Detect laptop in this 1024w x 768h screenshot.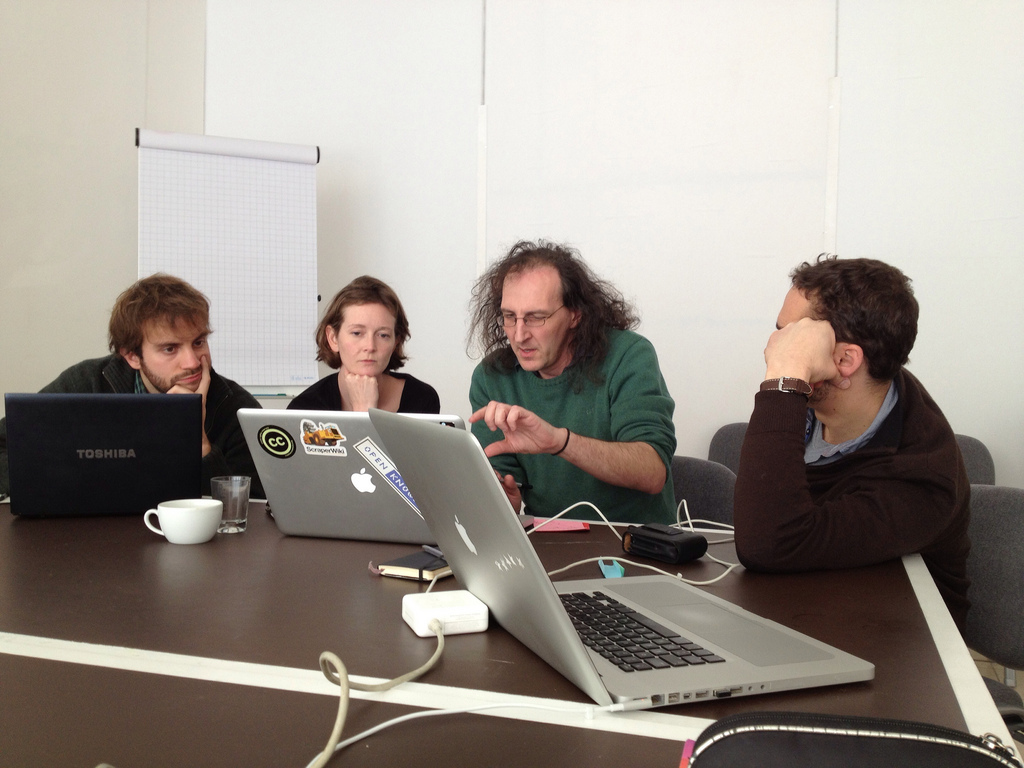
Detection: left=238, top=410, right=466, bottom=545.
